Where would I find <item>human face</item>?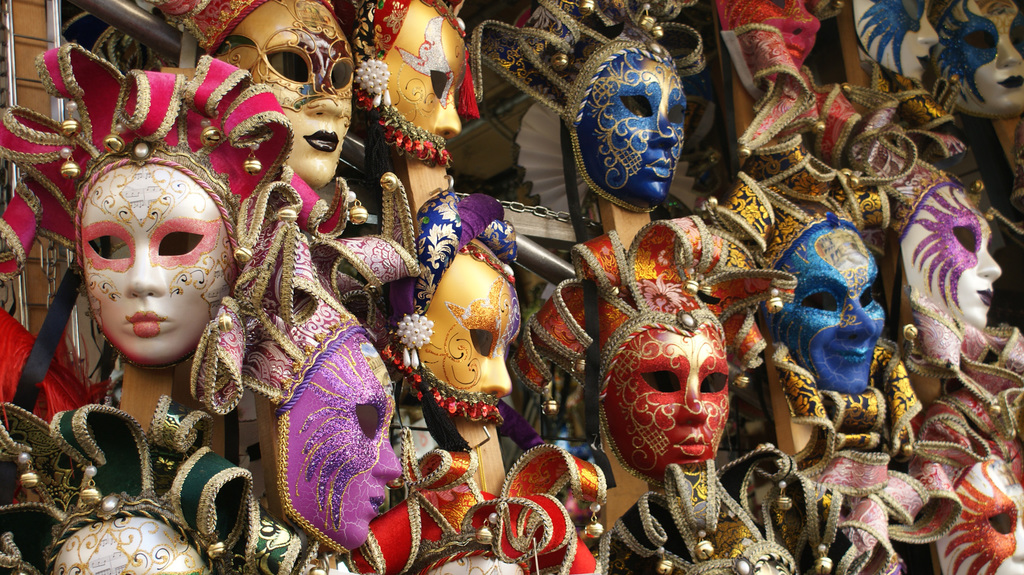
At pyautogui.locateOnScreen(929, 0, 1023, 122).
